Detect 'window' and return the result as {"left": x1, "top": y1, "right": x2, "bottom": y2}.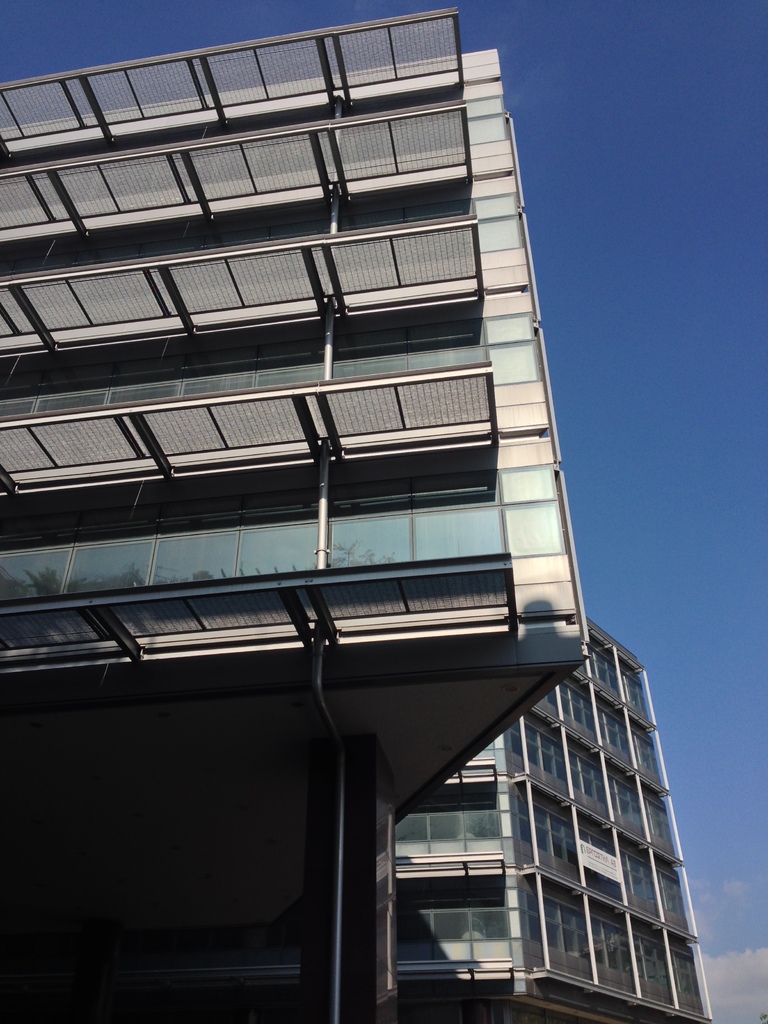
{"left": 570, "top": 676, "right": 607, "bottom": 725}.
